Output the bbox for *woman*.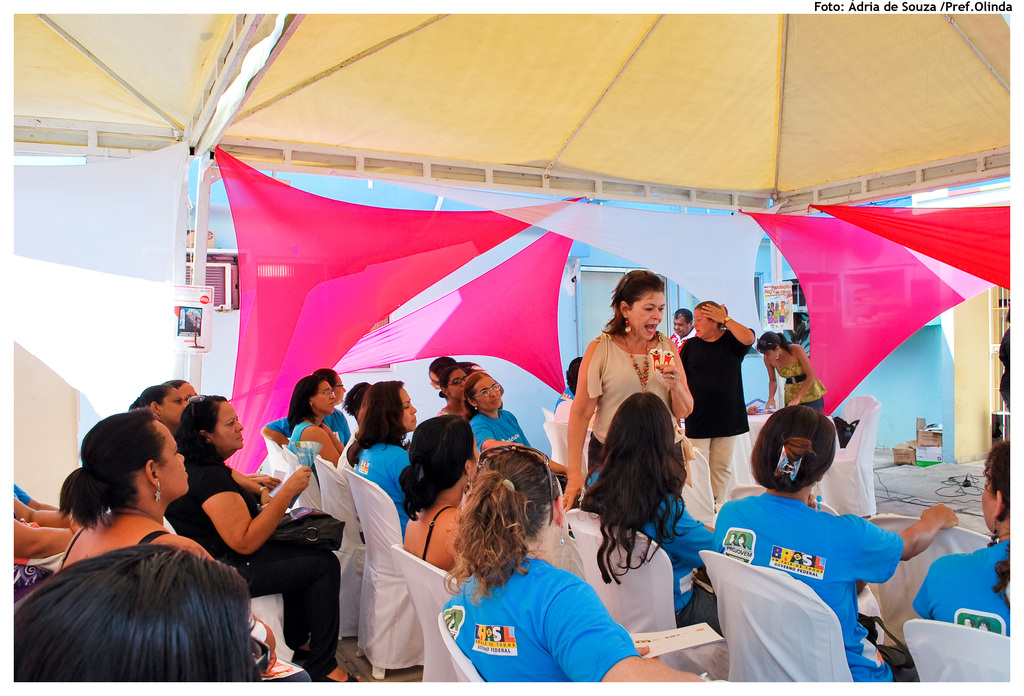
detection(471, 371, 575, 492).
